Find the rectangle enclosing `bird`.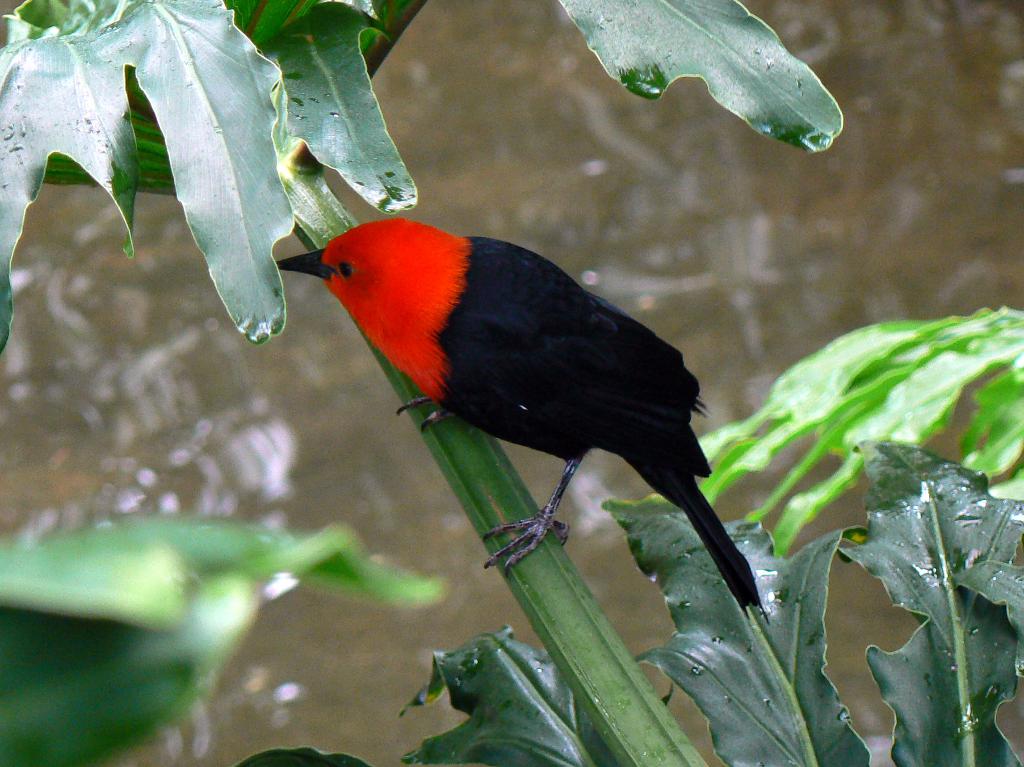
(285,190,766,593).
